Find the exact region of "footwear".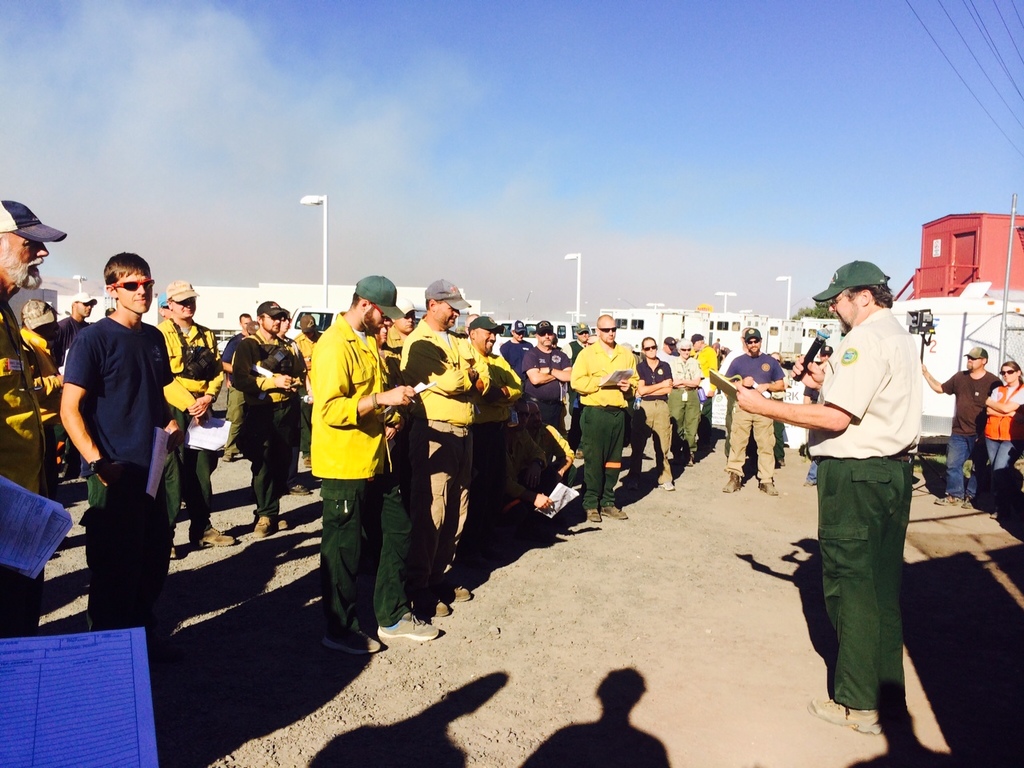
Exact region: box=[958, 492, 974, 508].
